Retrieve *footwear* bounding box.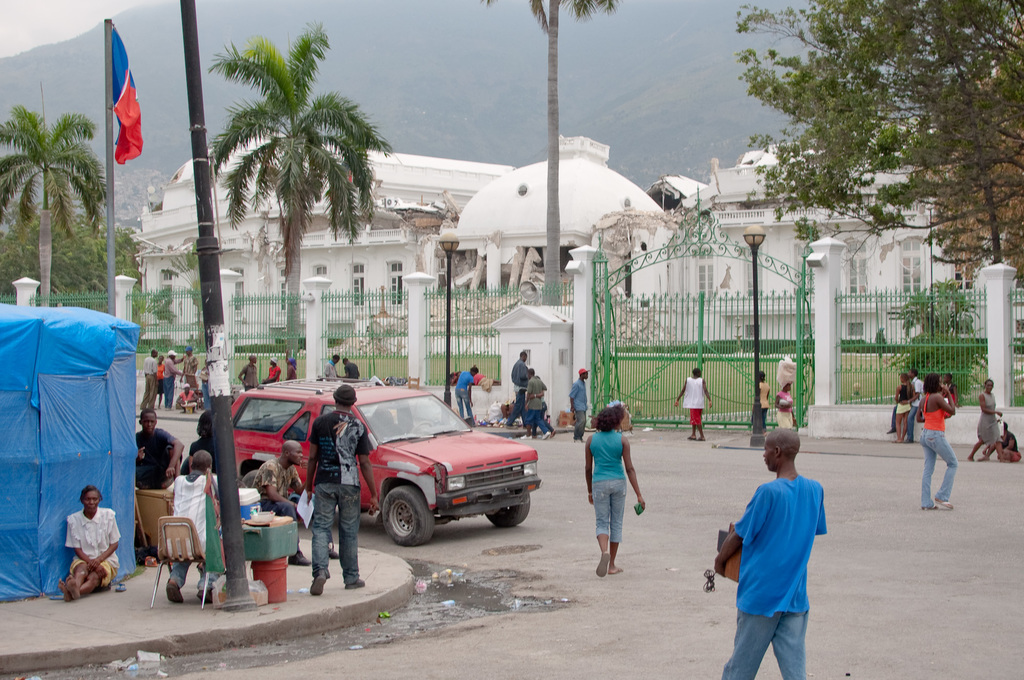
Bounding box: (341,568,367,592).
